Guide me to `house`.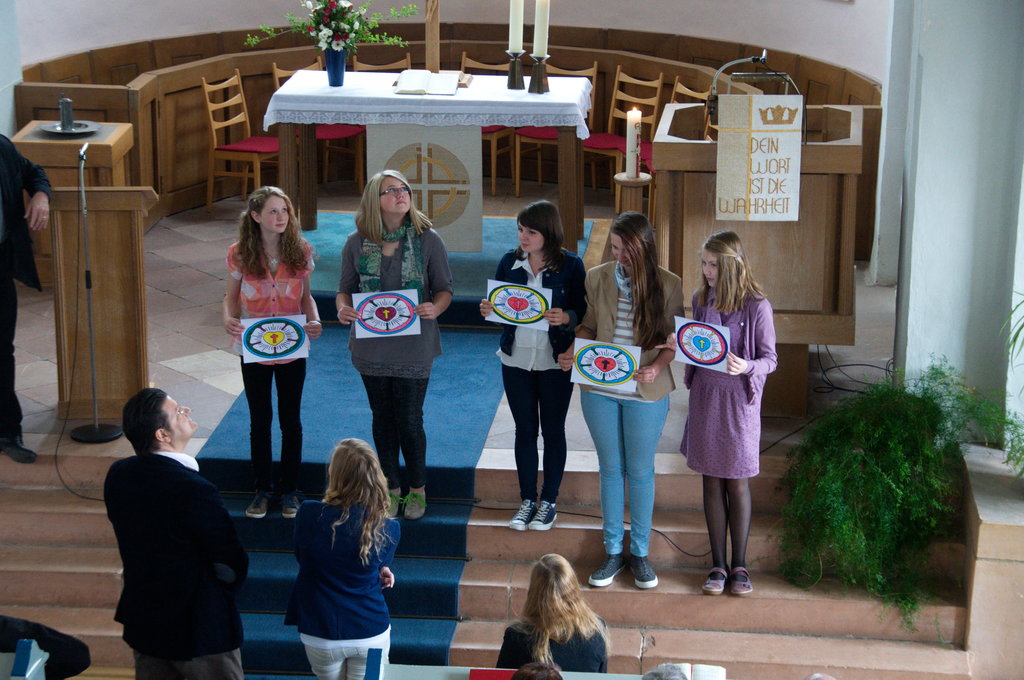
Guidance: (left=61, top=14, right=975, bottom=588).
